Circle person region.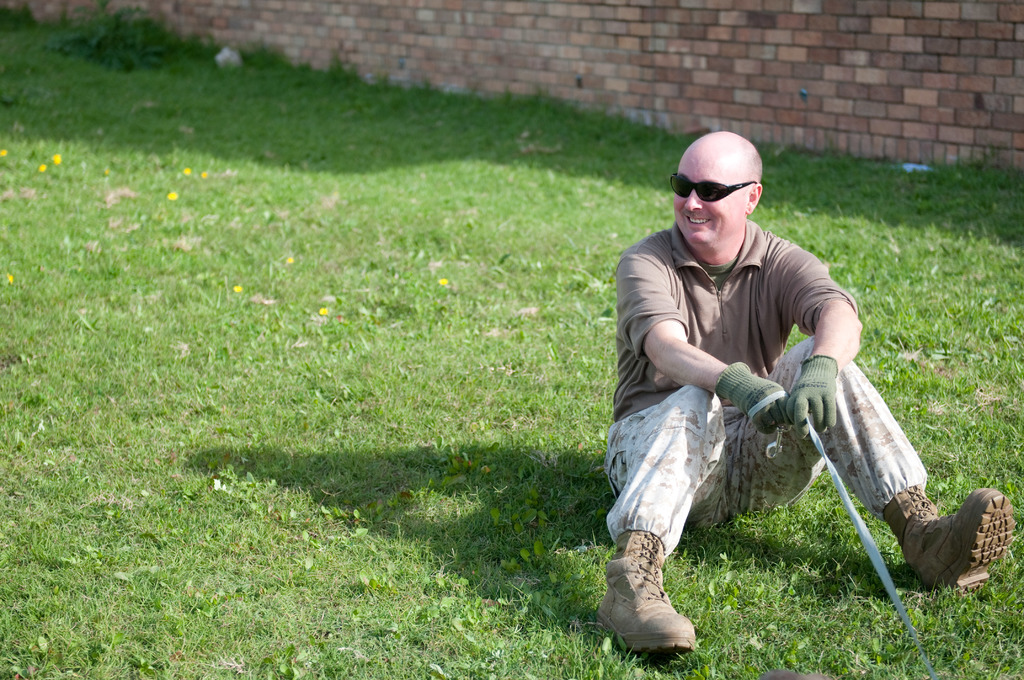
Region: <bbox>598, 124, 1017, 659</bbox>.
